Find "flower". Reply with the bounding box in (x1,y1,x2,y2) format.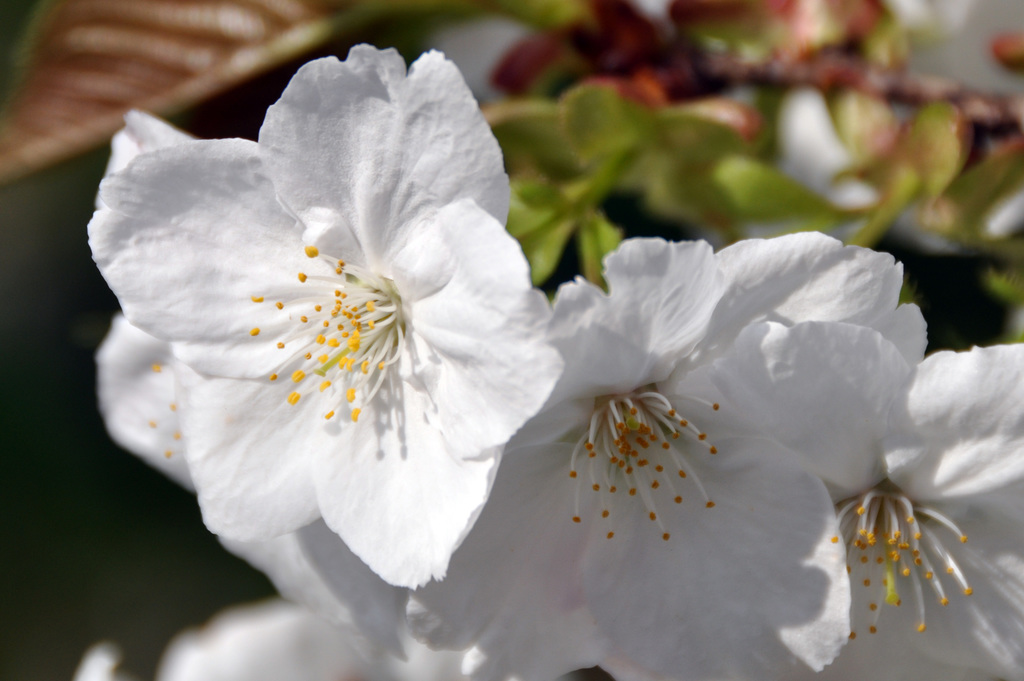
(95,41,571,595).
